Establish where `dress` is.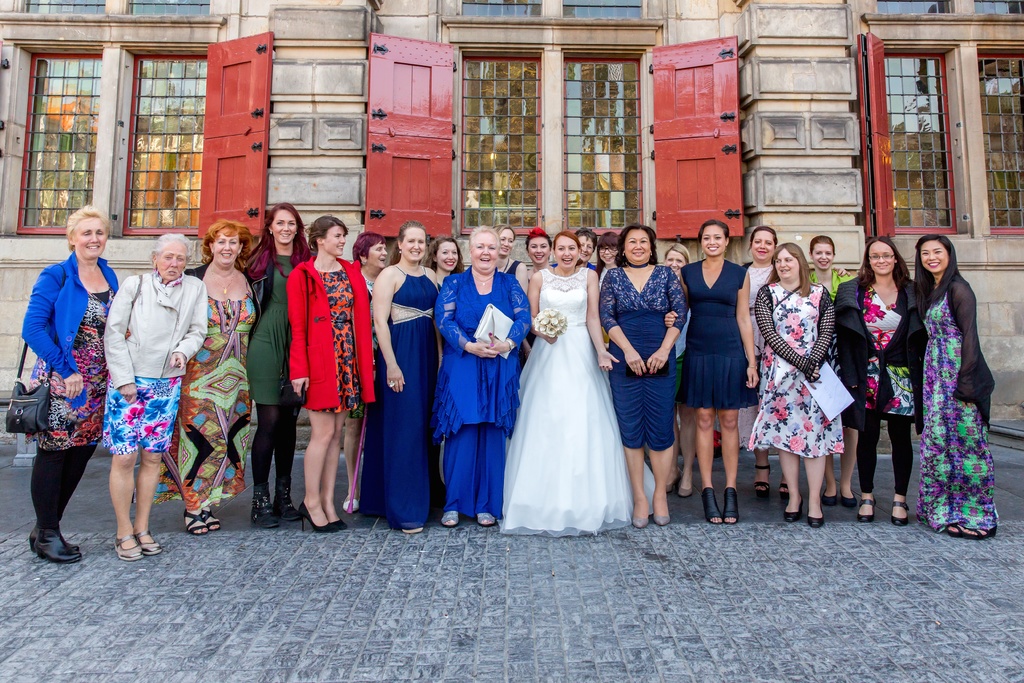
Established at box(916, 276, 1002, 531).
